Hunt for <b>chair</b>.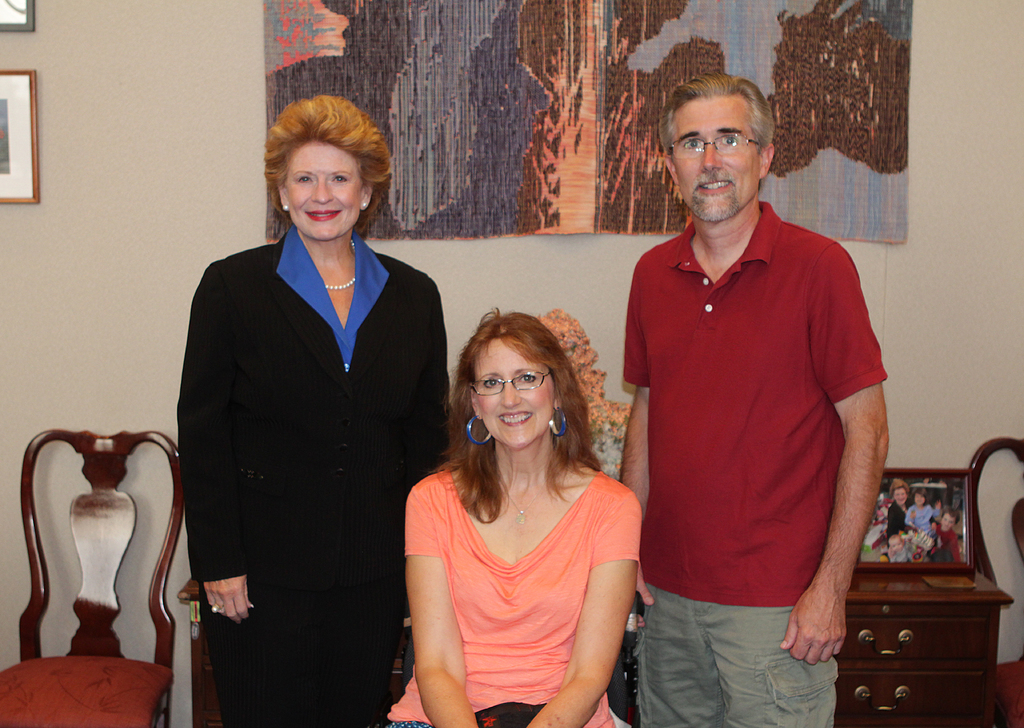
Hunted down at l=10, t=392, r=180, b=709.
